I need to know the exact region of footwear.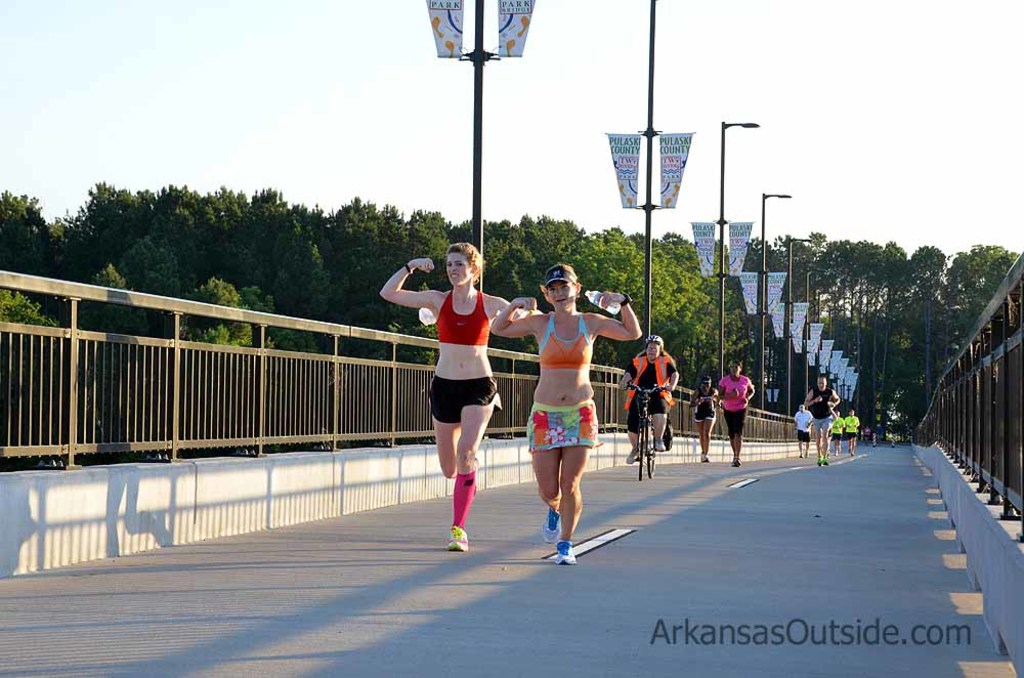
Region: box=[701, 455, 708, 461].
